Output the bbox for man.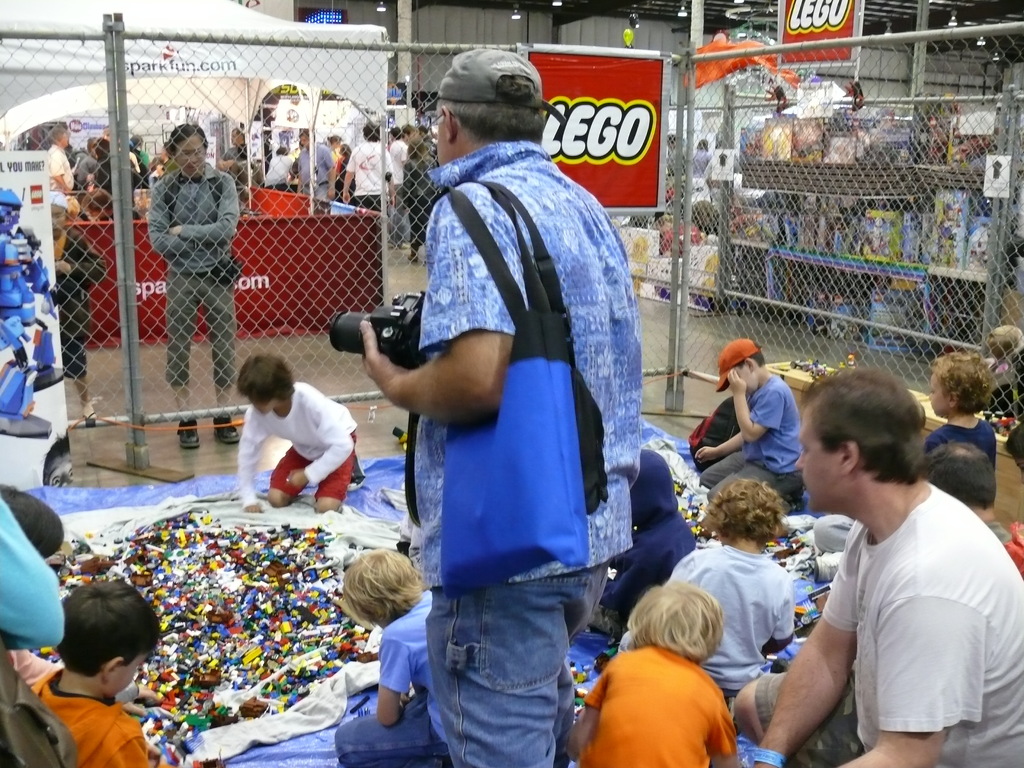
box(47, 124, 76, 259).
